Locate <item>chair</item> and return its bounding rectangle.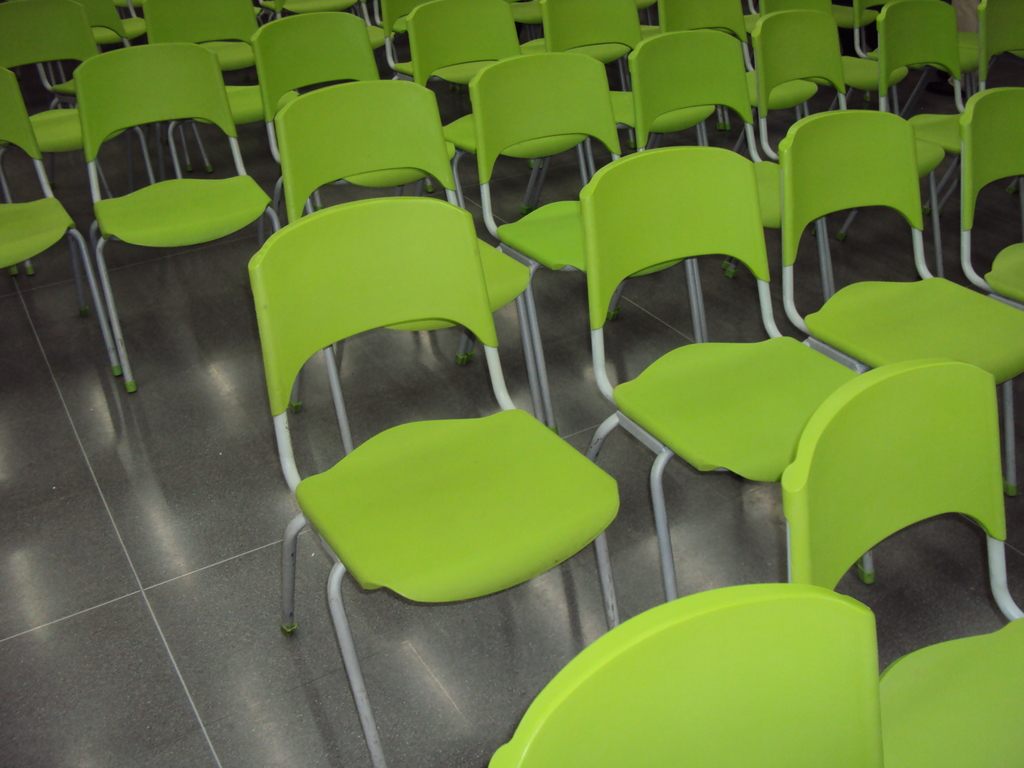
x1=243 y1=193 x2=623 y2=763.
